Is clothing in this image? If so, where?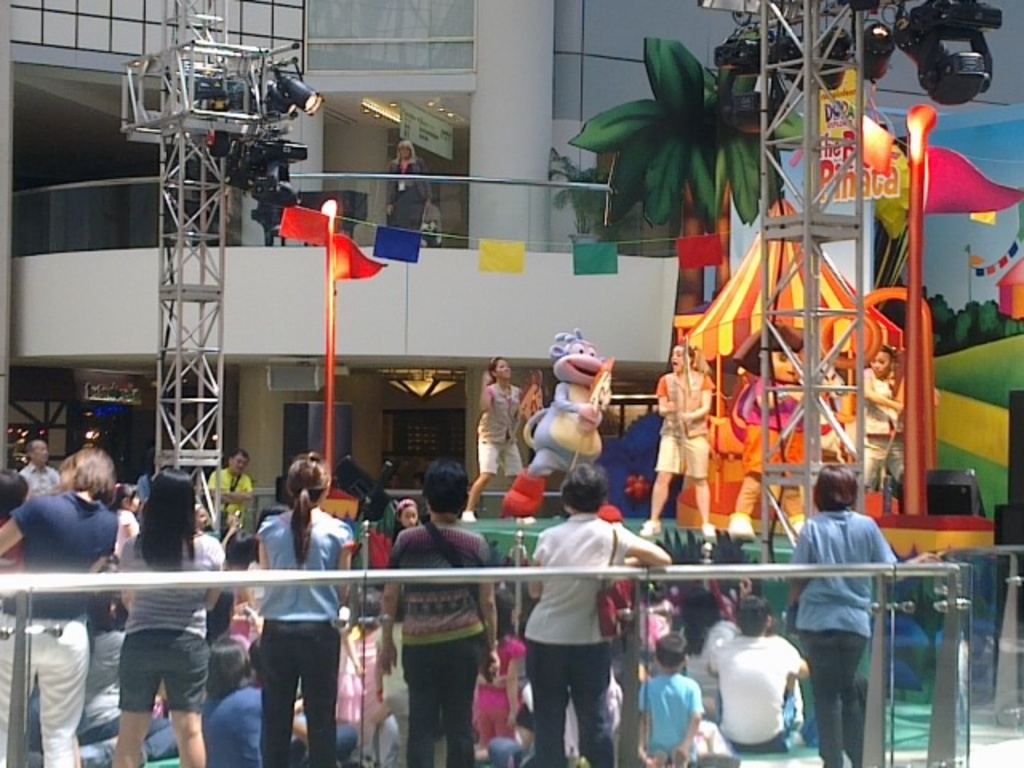
Yes, at bbox=(787, 506, 906, 766).
